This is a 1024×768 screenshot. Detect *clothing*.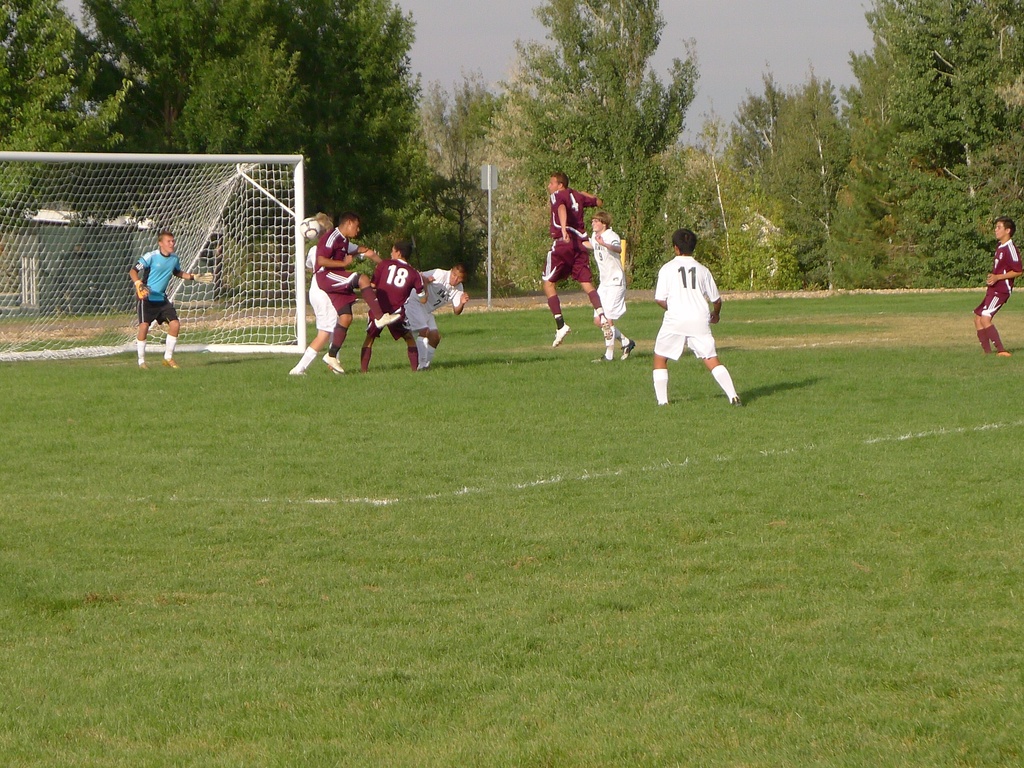
<box>362,278,381,315</box>.
